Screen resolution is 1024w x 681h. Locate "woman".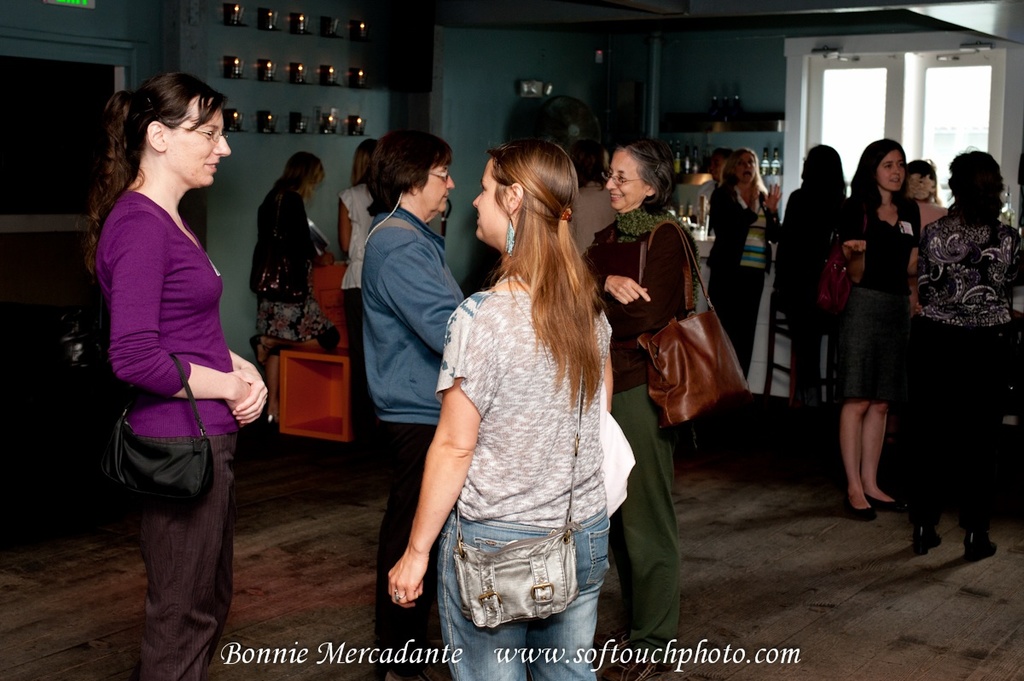
bbox=[351, 118, 467, 666].
